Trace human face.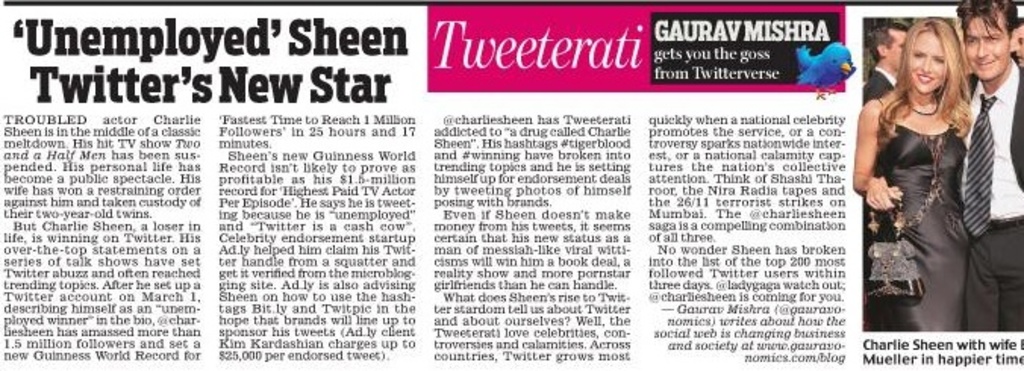
Traced to <bbox>906, 26, 948, 97</bbox>.
